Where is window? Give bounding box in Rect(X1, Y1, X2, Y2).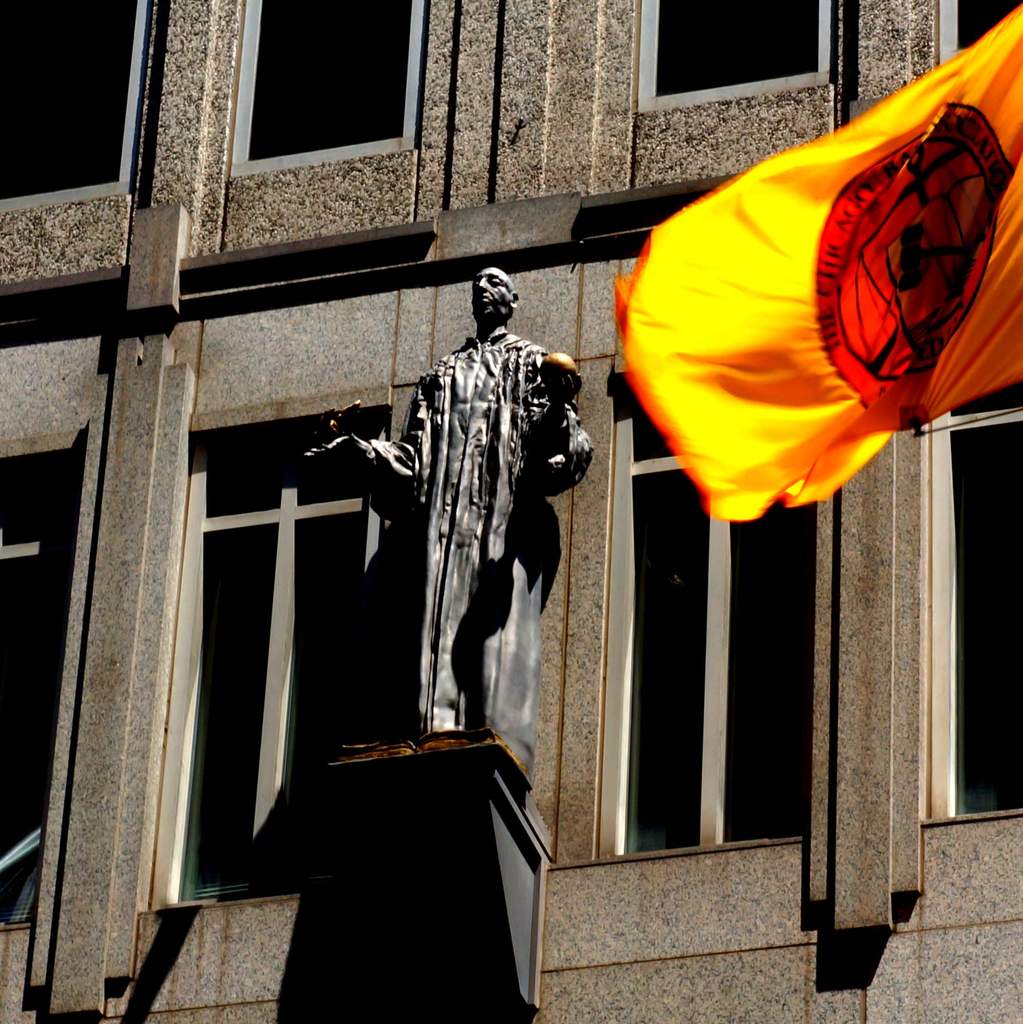
Rect(595, 404, 814, 851).
